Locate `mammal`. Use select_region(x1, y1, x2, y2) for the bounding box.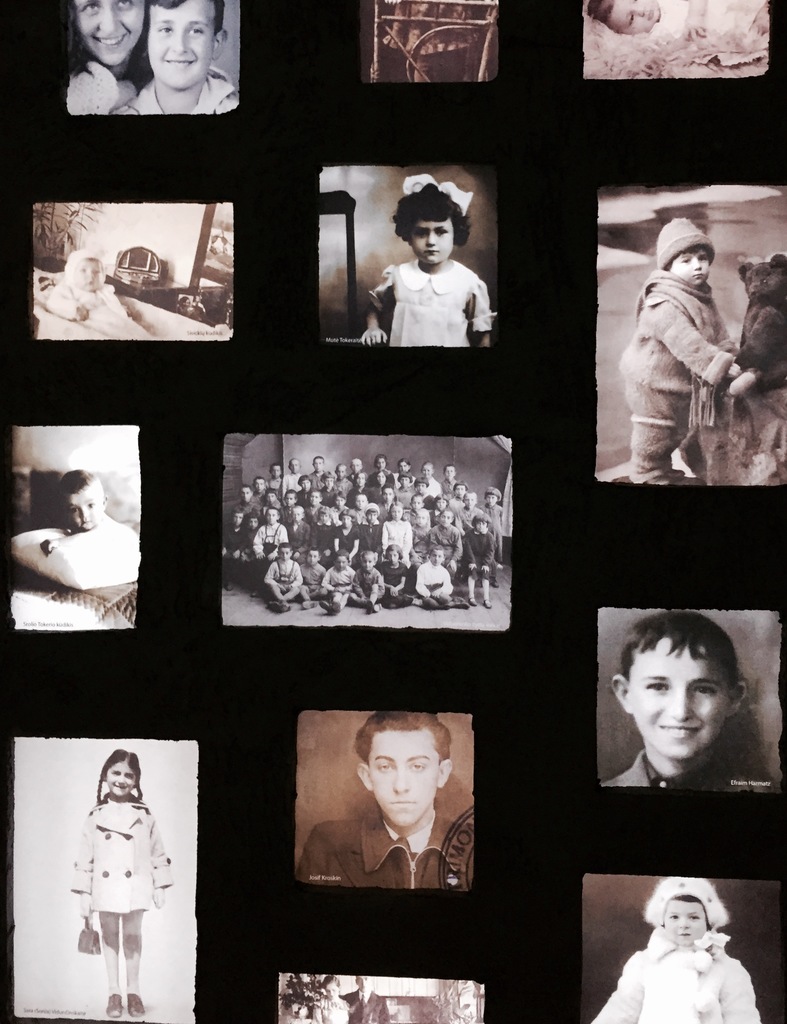
select_region(586, 0, 771, 62).
